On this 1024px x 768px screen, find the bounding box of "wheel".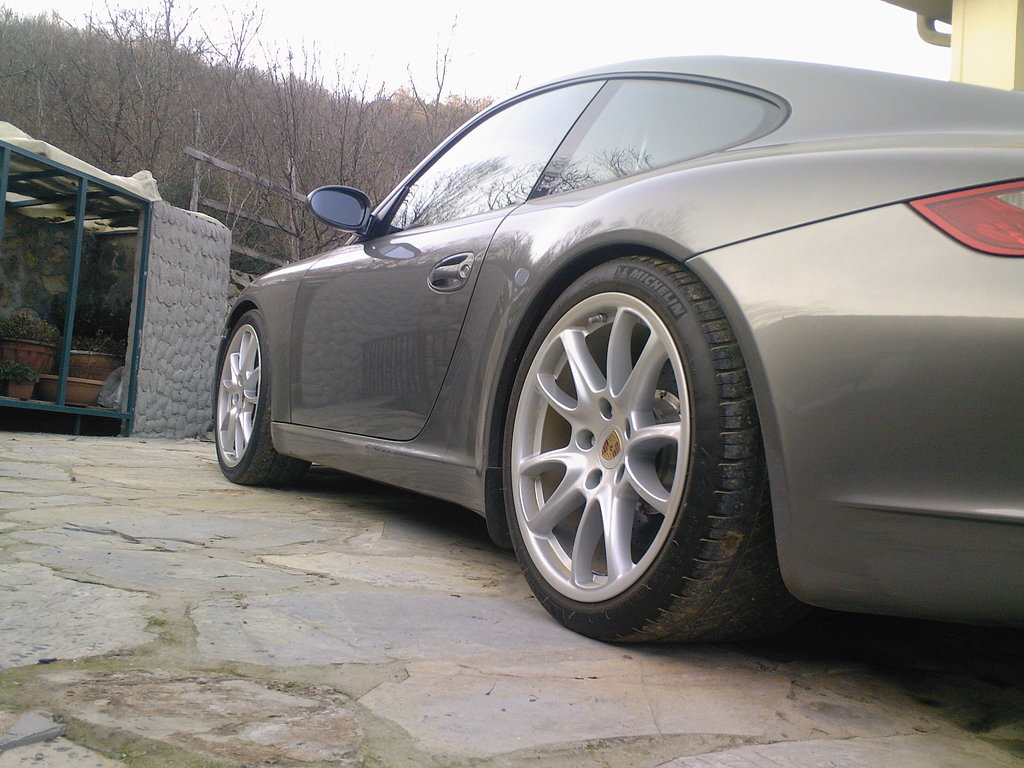
Bounding box: box=[218, 308, 311, 490].
